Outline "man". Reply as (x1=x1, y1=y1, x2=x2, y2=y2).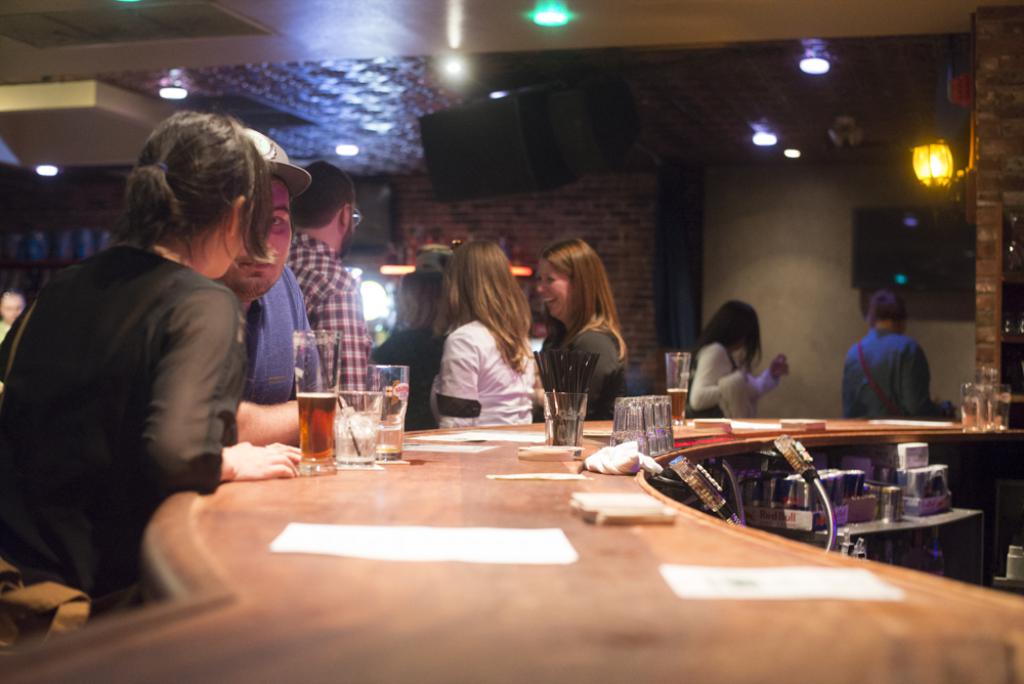
(x1=835, y1=297, x2=958, y2=421).
